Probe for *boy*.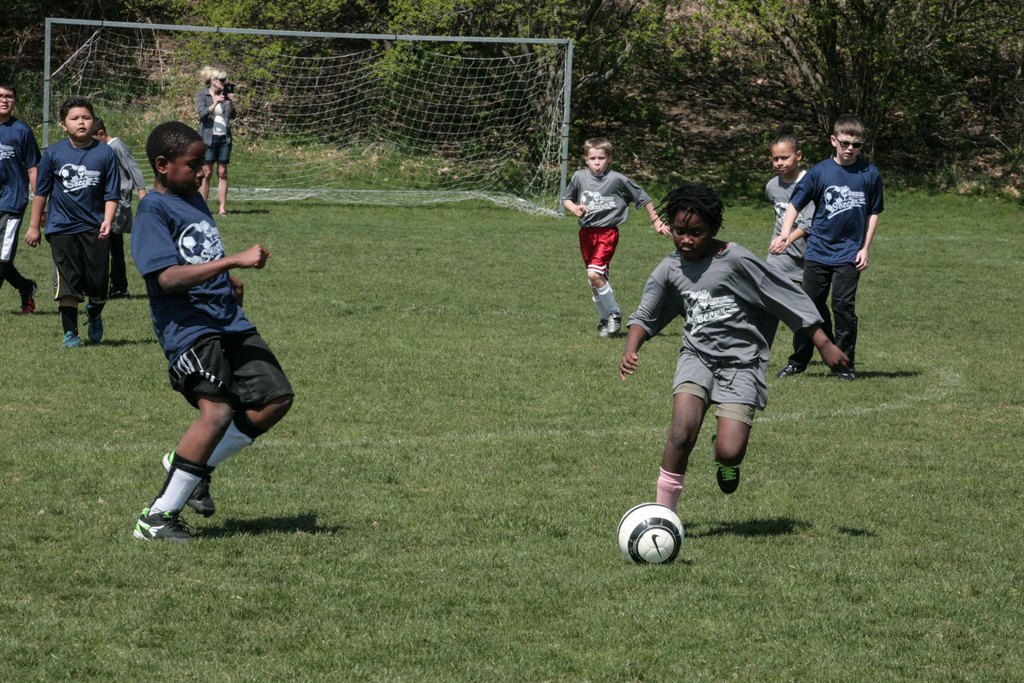
Probe result: 131 121 294 541.
